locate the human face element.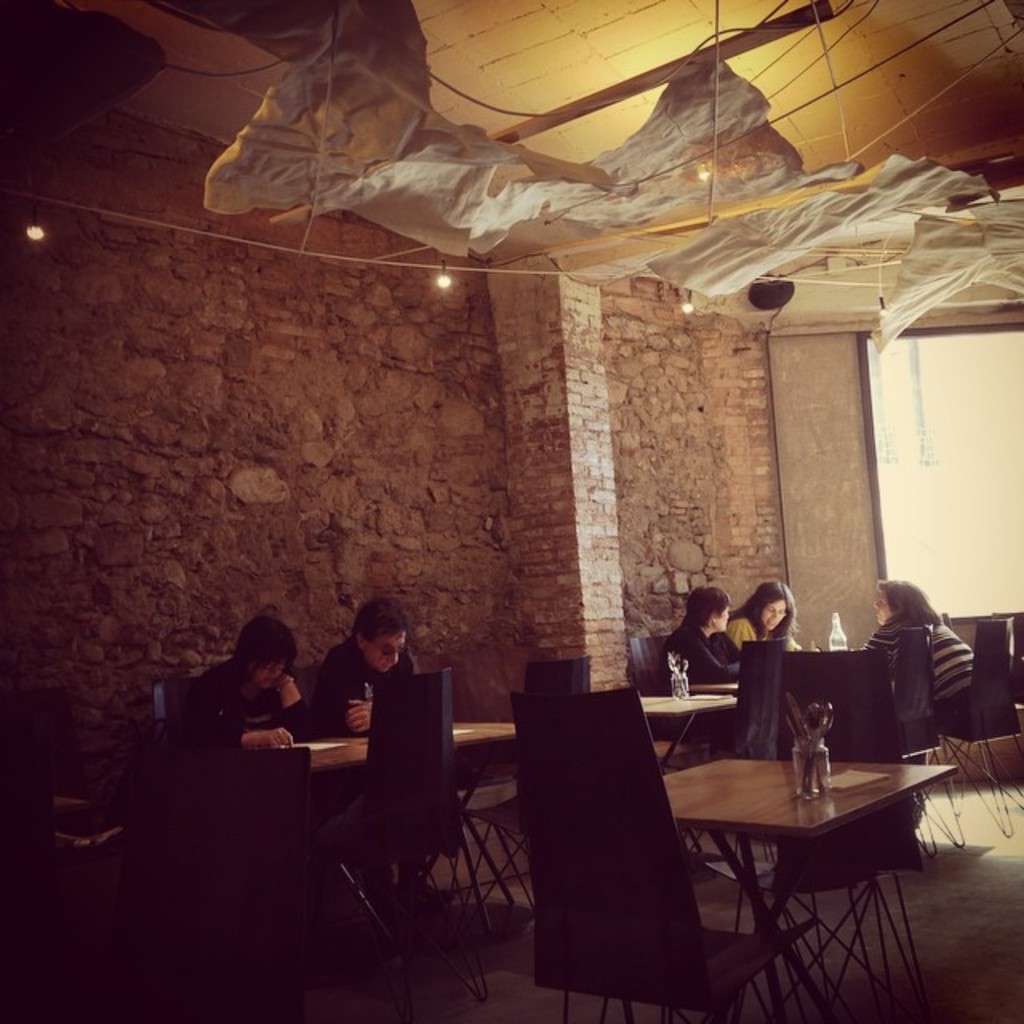
Element bbox: x1=360, y1=624, x2=406, y2=678.
